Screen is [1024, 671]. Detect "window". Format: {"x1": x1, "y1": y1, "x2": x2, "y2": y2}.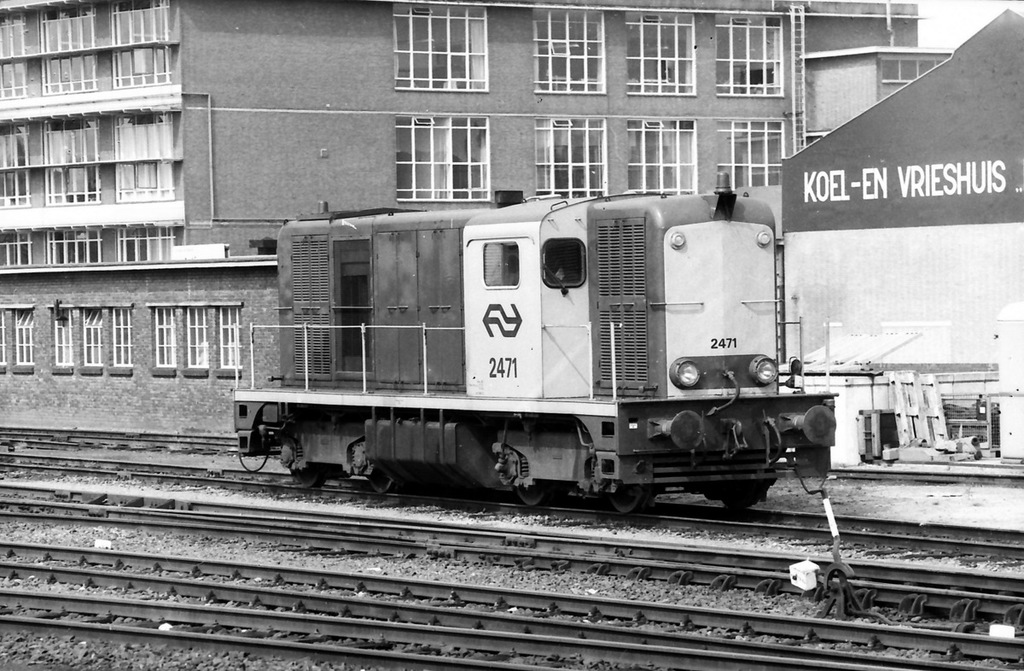
{"x1": 0, "y1": 302, "x2": 15, "y2": 363}.
